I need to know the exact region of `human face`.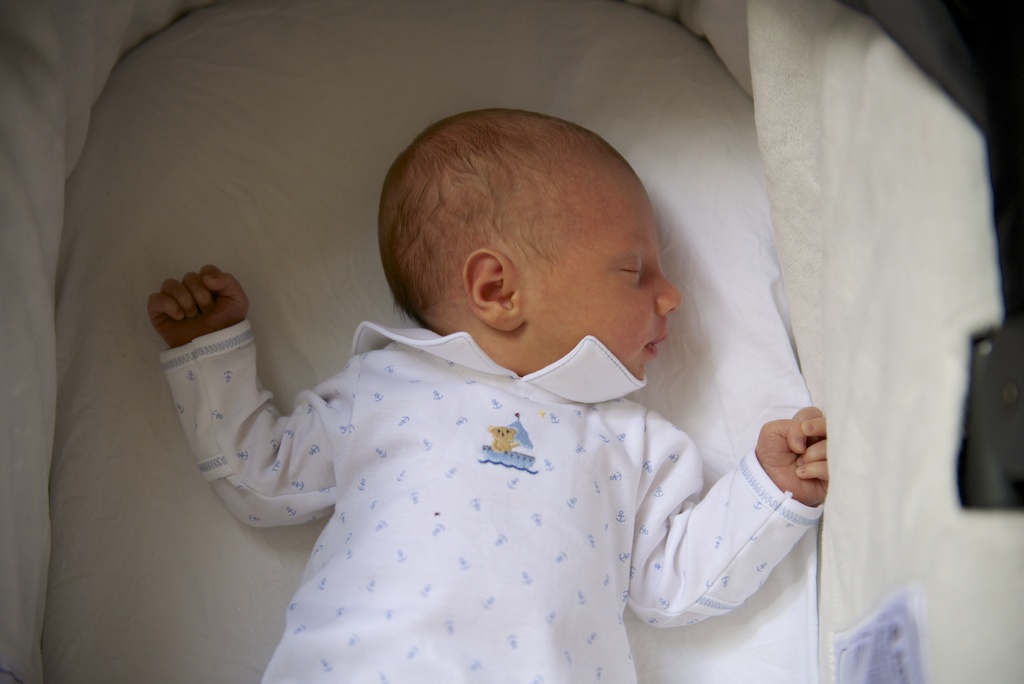
Region: 522, 161, 681, 384.
